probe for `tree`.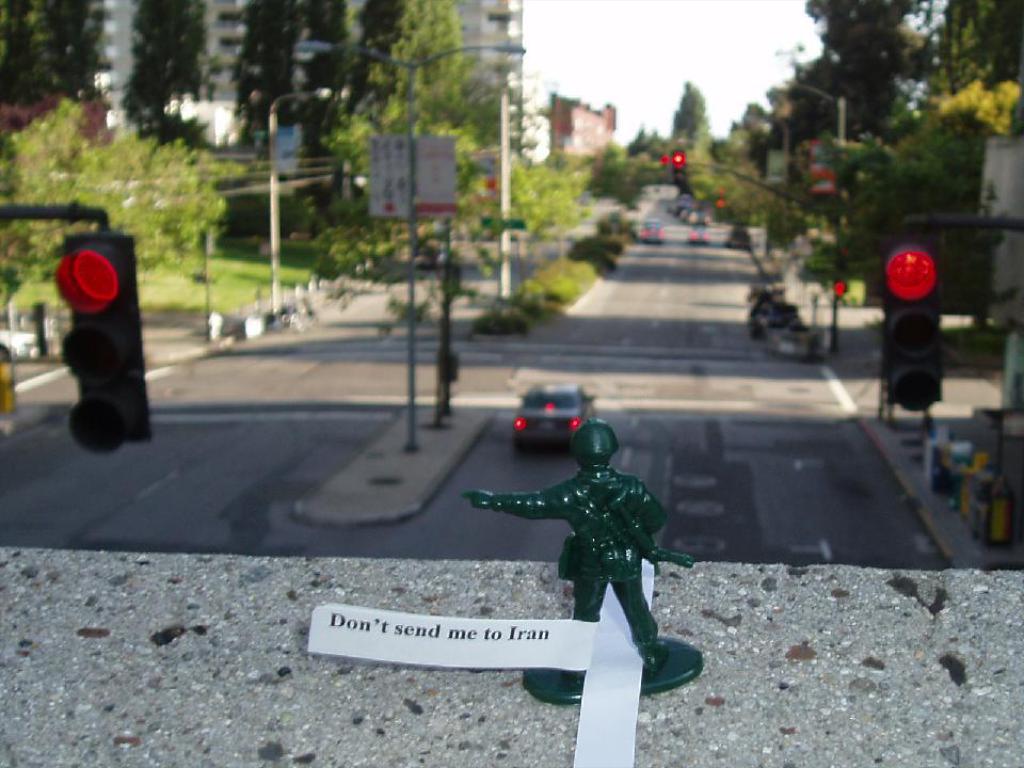
Probe result: [126, 0, 207, 135].
